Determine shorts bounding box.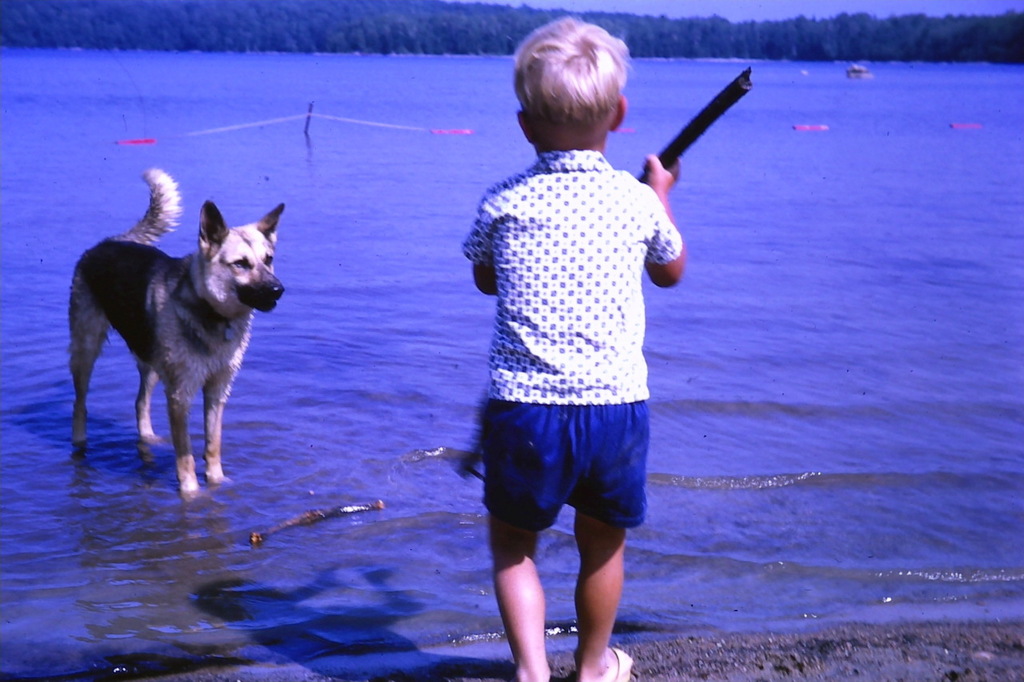
Determined: 485,381,650,514.
